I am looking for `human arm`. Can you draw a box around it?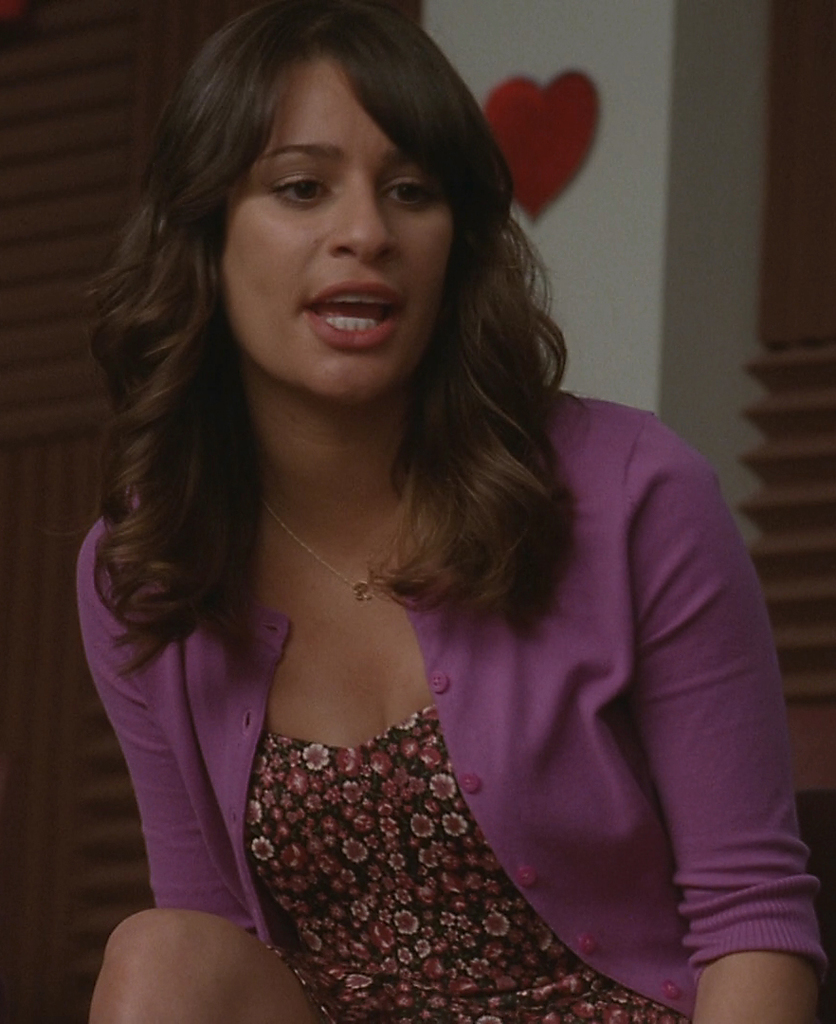
Sure, the bounding box is 85/519/282/942.
